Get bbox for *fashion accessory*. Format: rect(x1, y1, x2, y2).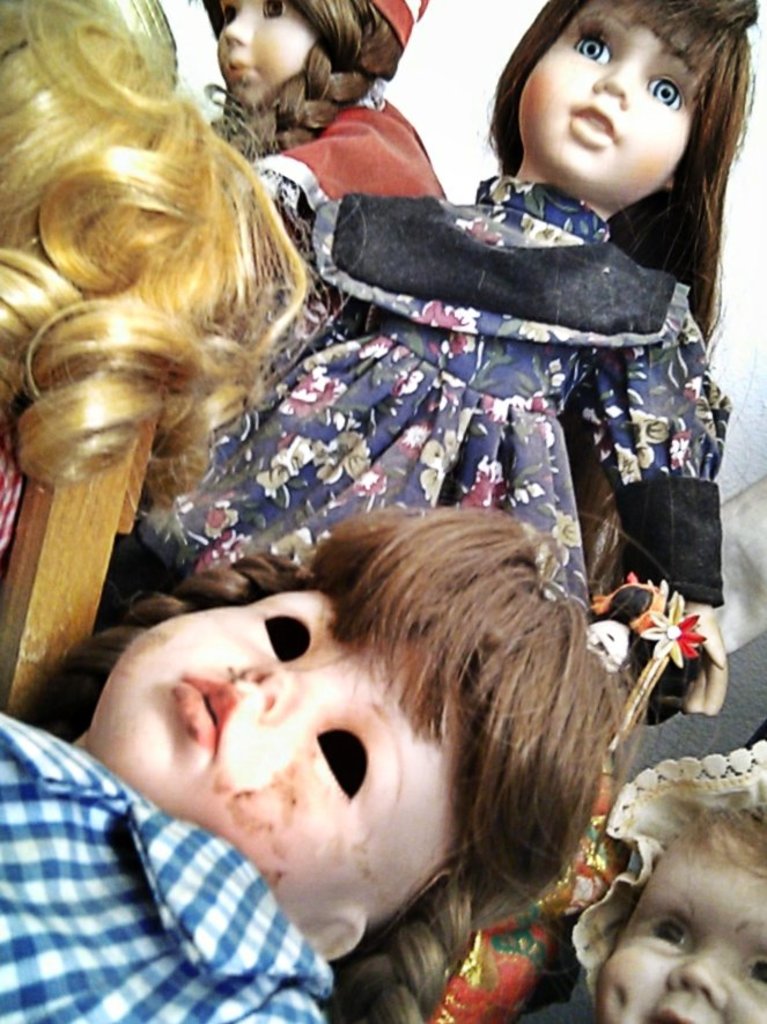
rect(368, 0, 433, 53).
